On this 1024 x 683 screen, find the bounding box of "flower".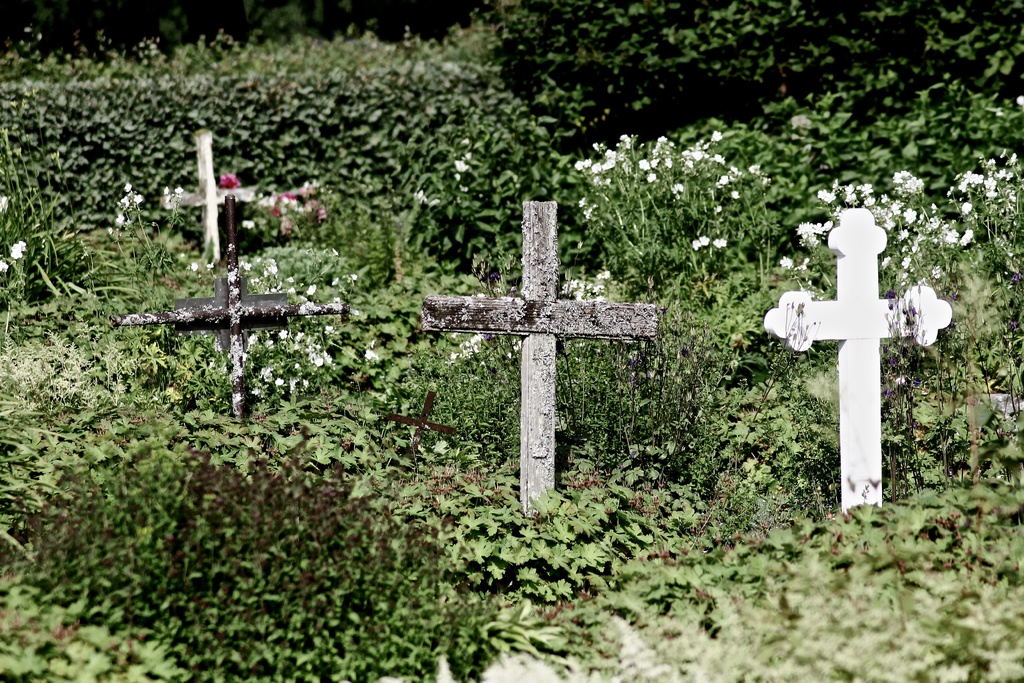
Bounding box: x1=173 y1=186 x2=186 y2=194.
